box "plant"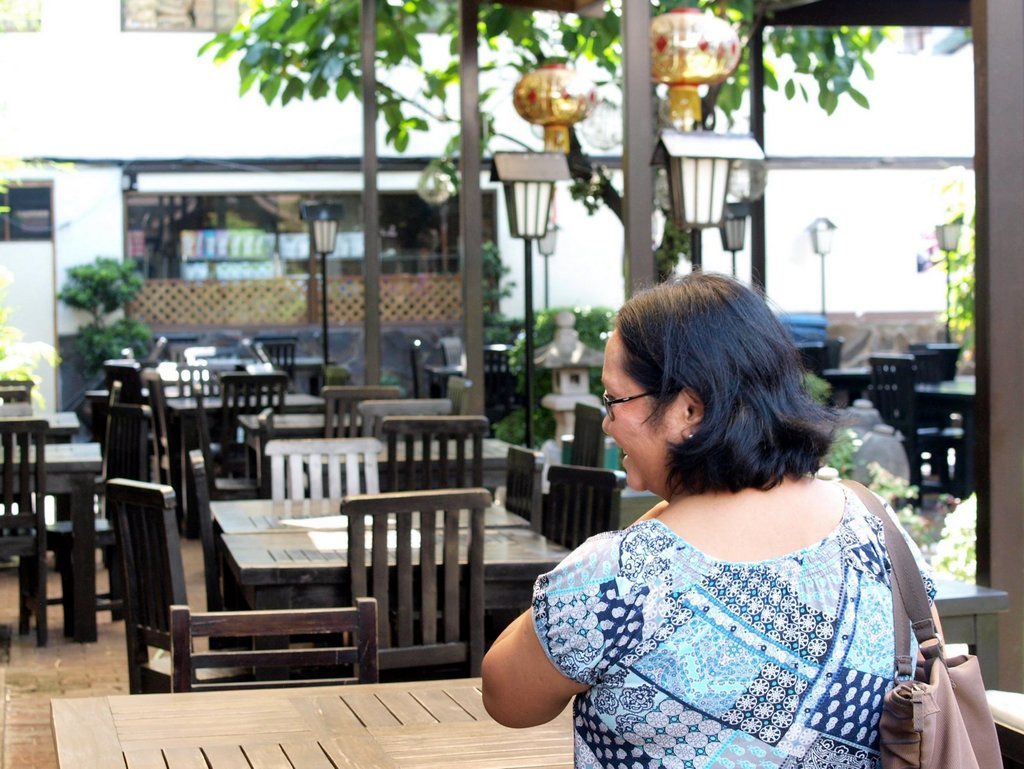
crop(828, 425, 857, 474)
